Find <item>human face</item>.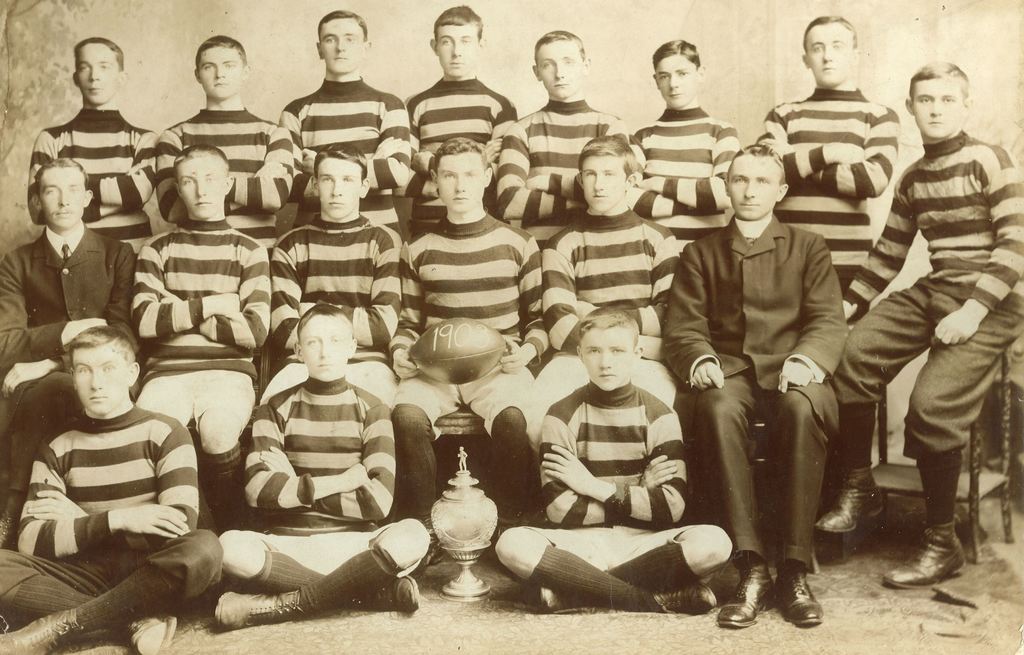
319/19/358/76.
